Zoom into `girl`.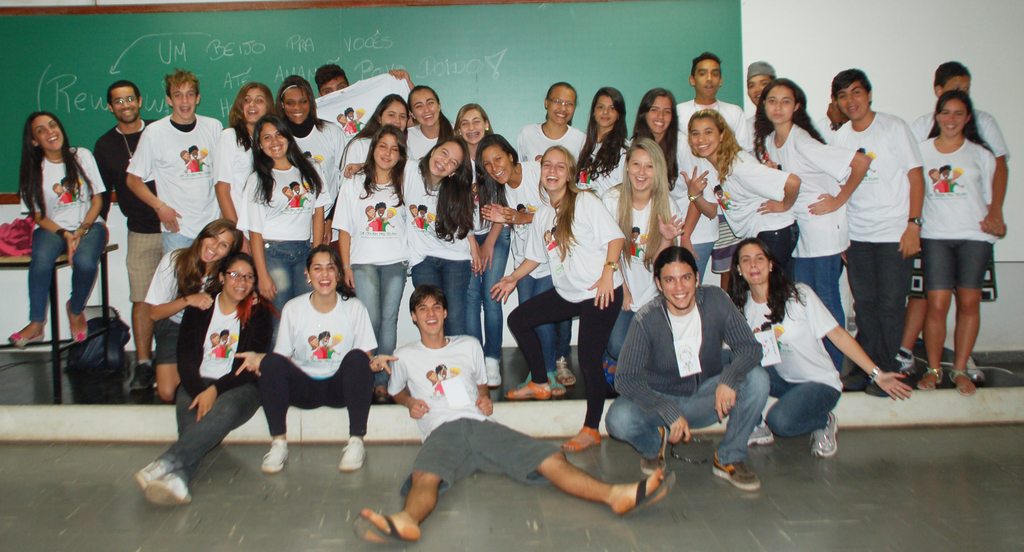
Zoom target: pyautogui.locateOnScreen(237, 246, 394, 473).
